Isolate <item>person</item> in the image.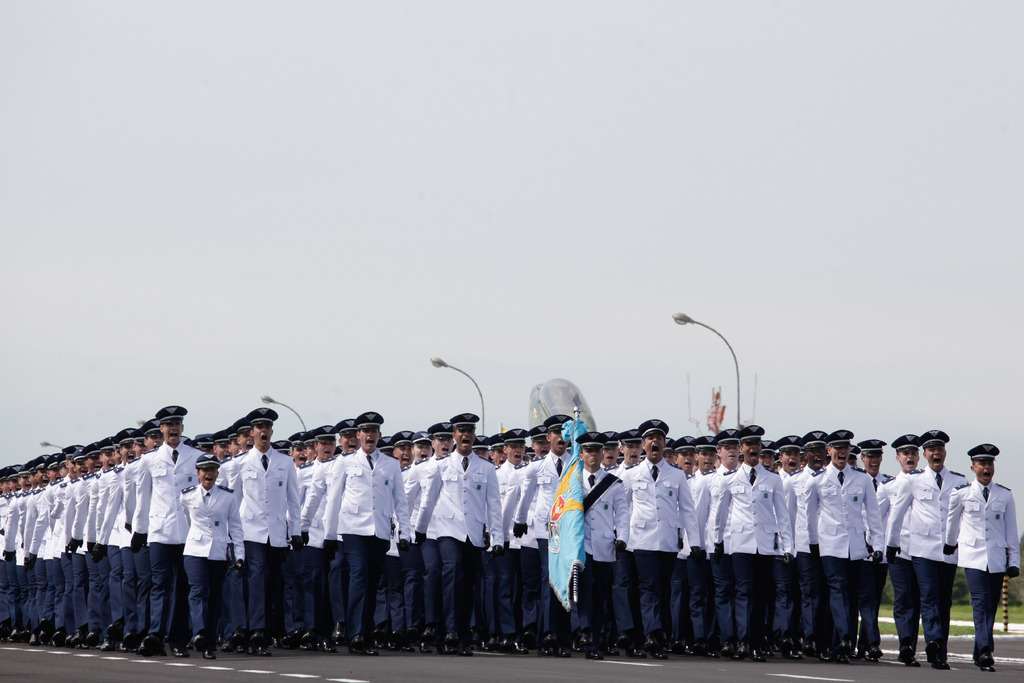
Isolated region: crop(177, 453, 245, 661).
